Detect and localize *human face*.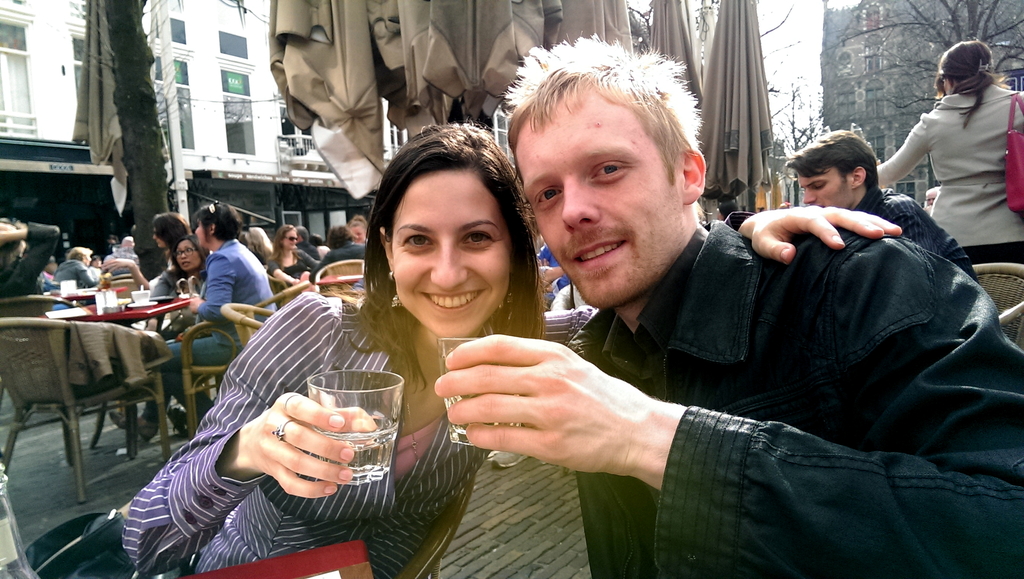
Localized at pyautogui.locateOnScreen(391, 159, 506, 345).
